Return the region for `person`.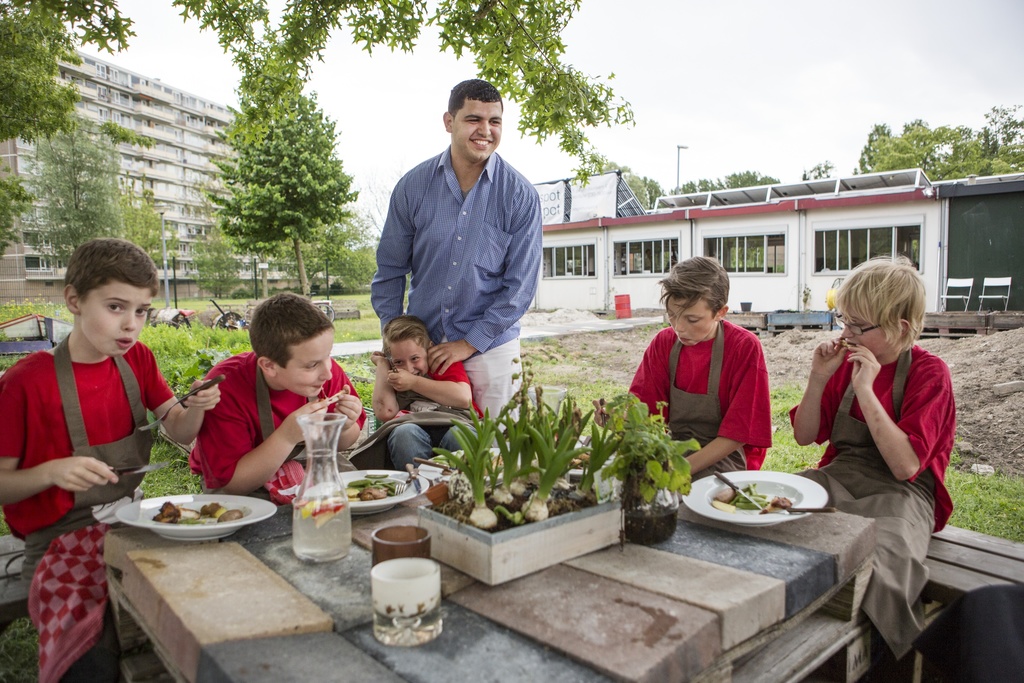
[371,81,536,444].
